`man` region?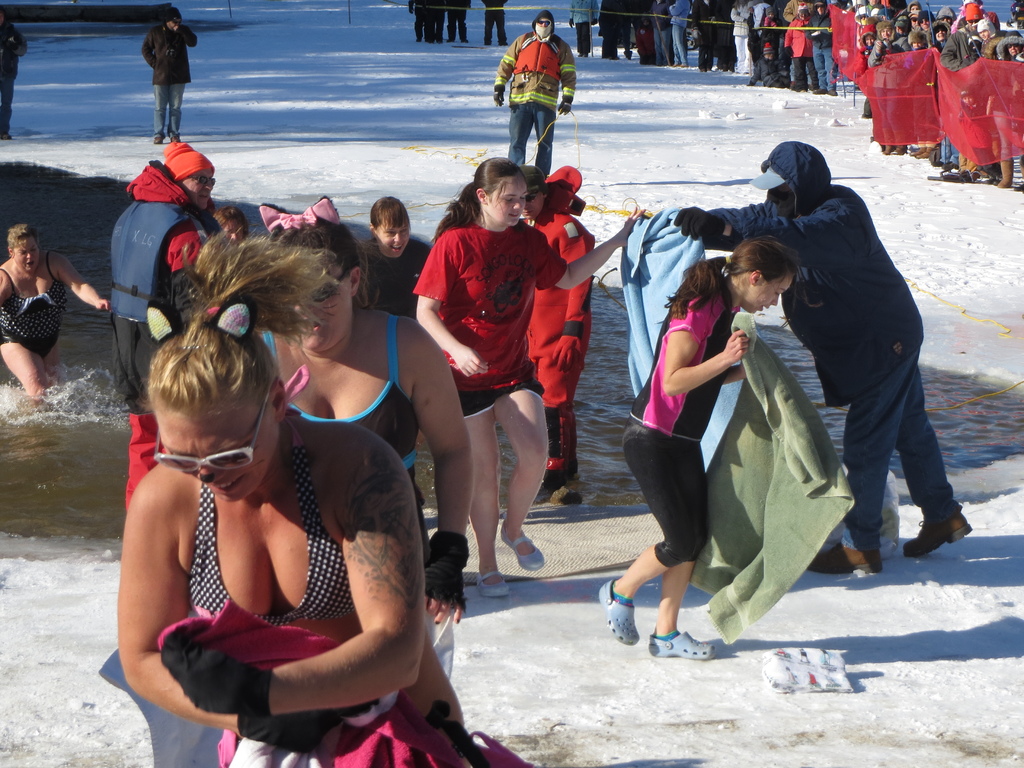
x1=569, y1=0, x2=599, y2=61
